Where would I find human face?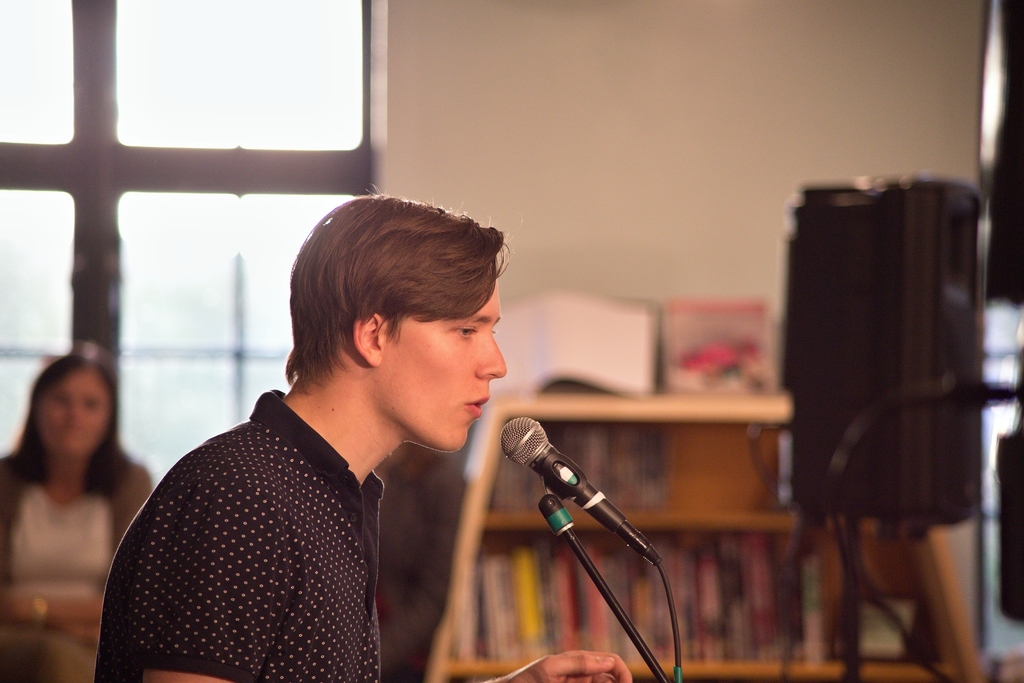
At <bbox>376, 278, 511, 458</bbox>.
